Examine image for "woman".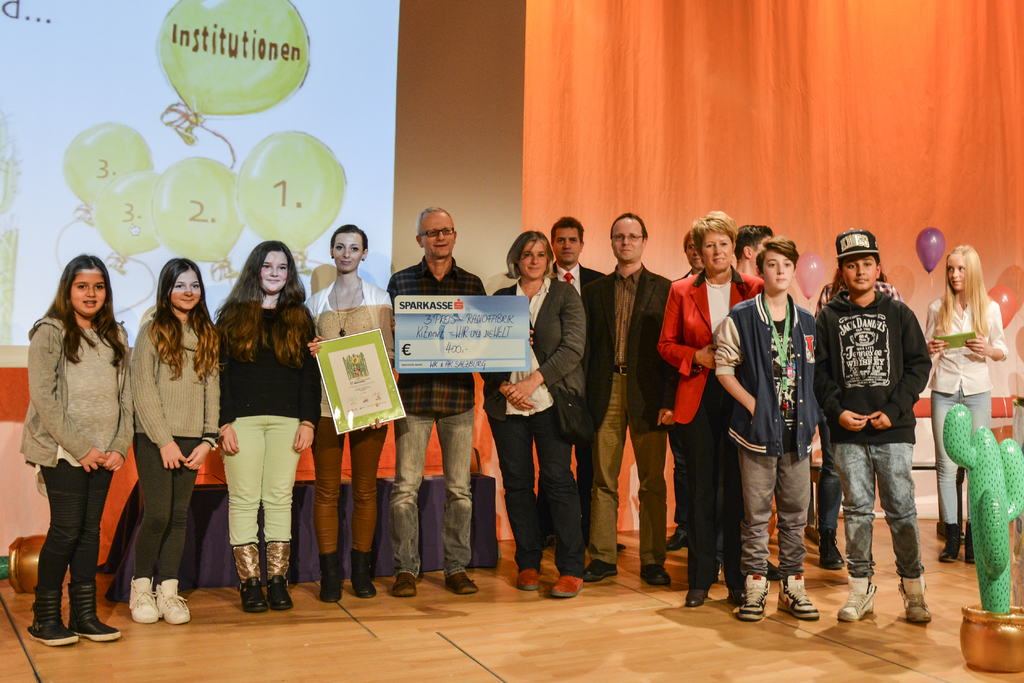
Examination result: (478, 231, 586, 596).
